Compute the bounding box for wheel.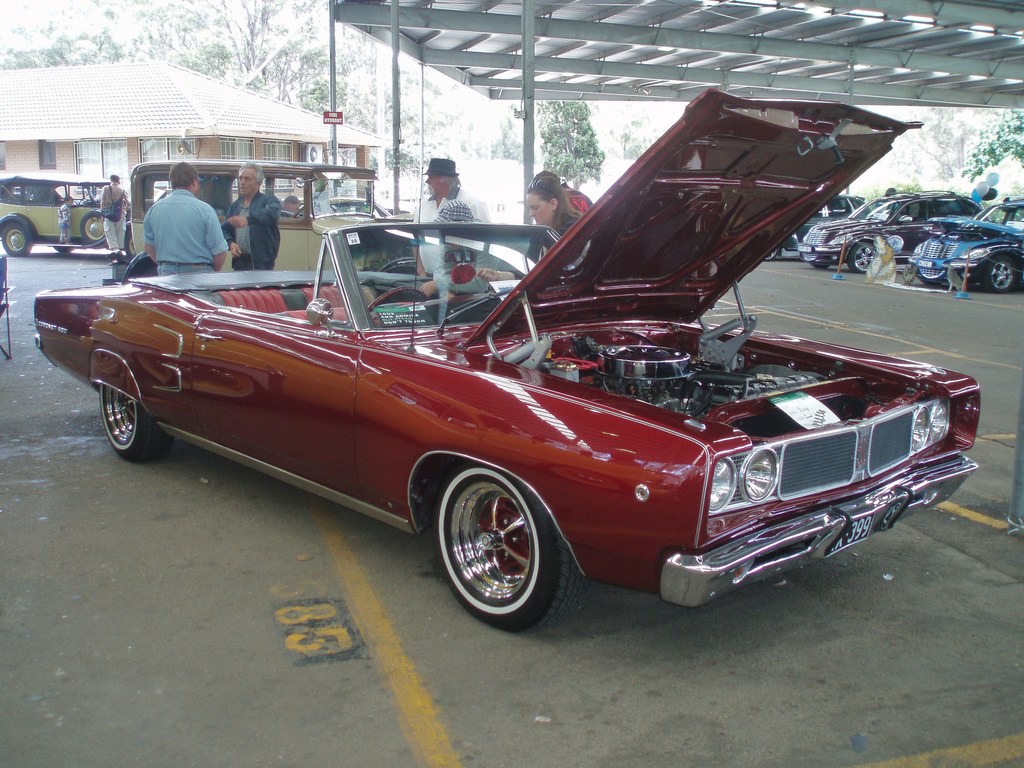
box=[293, 207, 306, 218].
